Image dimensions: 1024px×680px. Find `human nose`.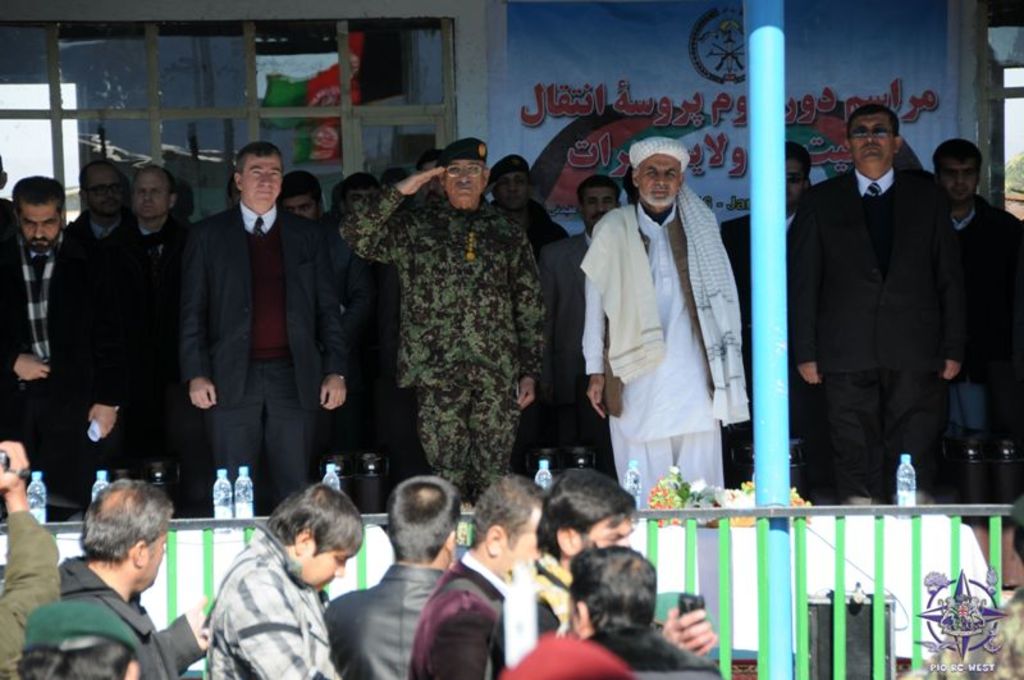
x1=458, y1=170, x2=471, y2=191.
